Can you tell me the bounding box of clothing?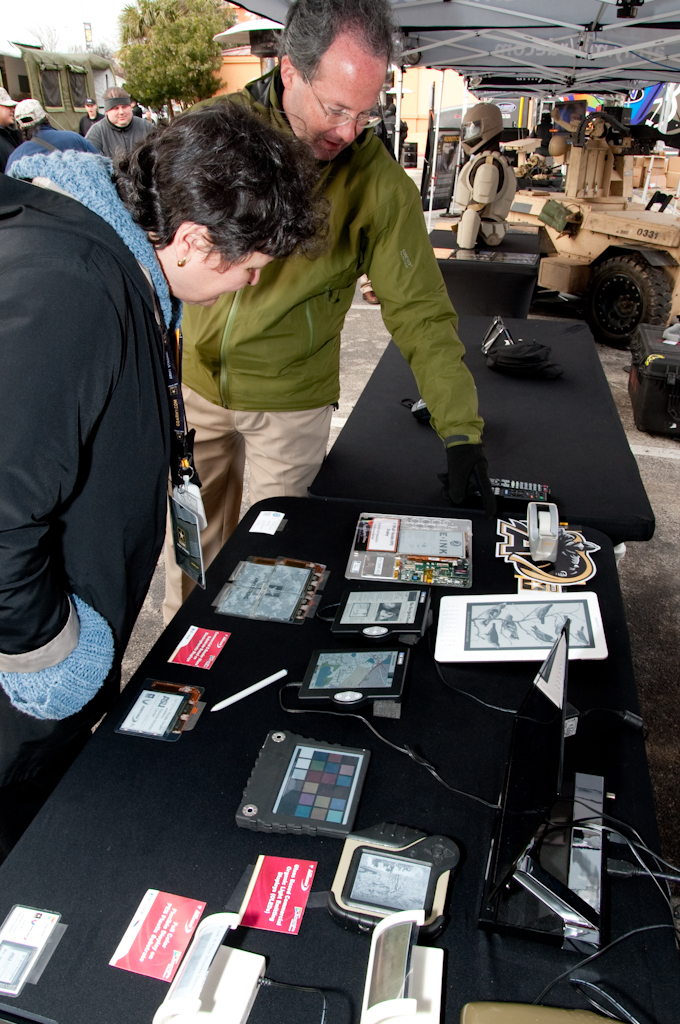
detection(11, 84, 214, 739).
